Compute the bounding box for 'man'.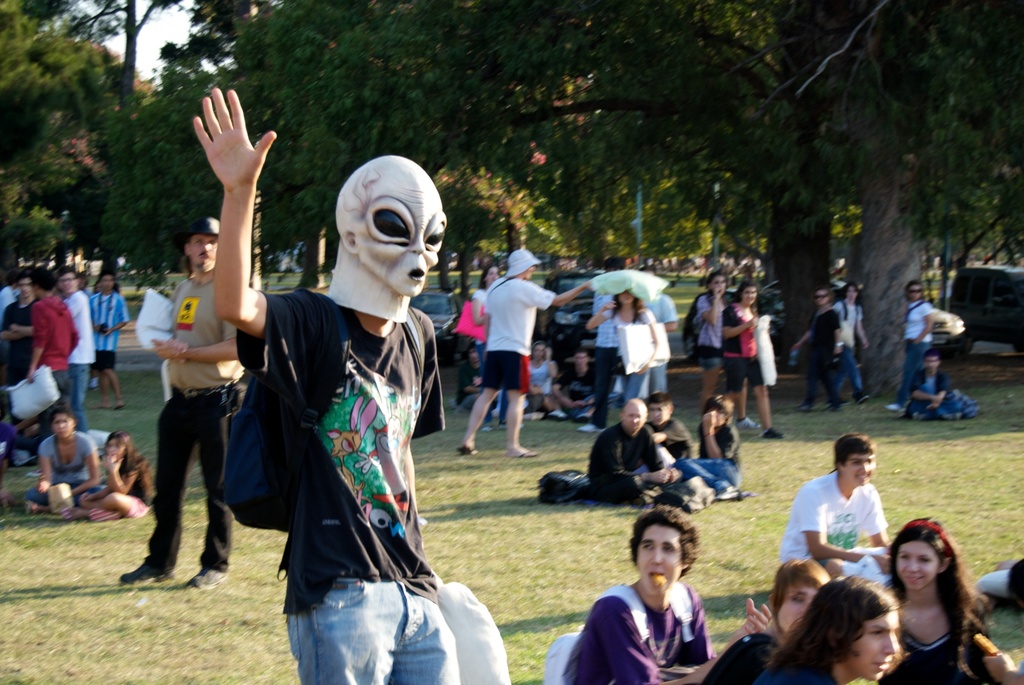
(563, 505, 719, 684).
